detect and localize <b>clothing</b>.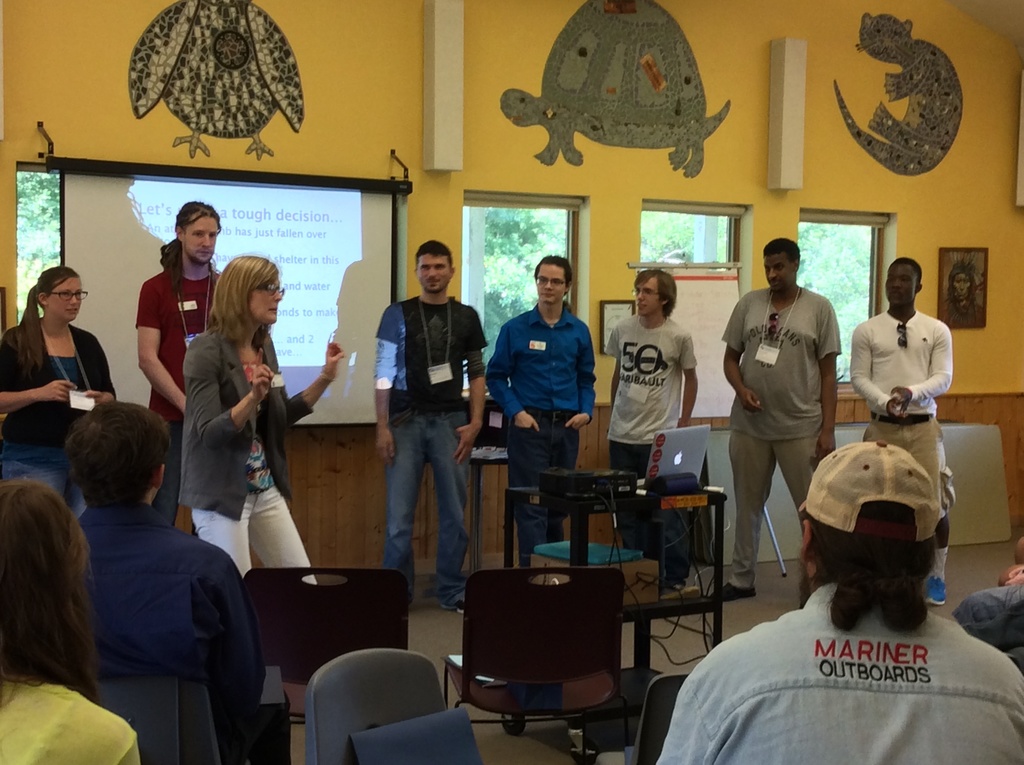
Localized at <box>375,289,490,603</box>.
